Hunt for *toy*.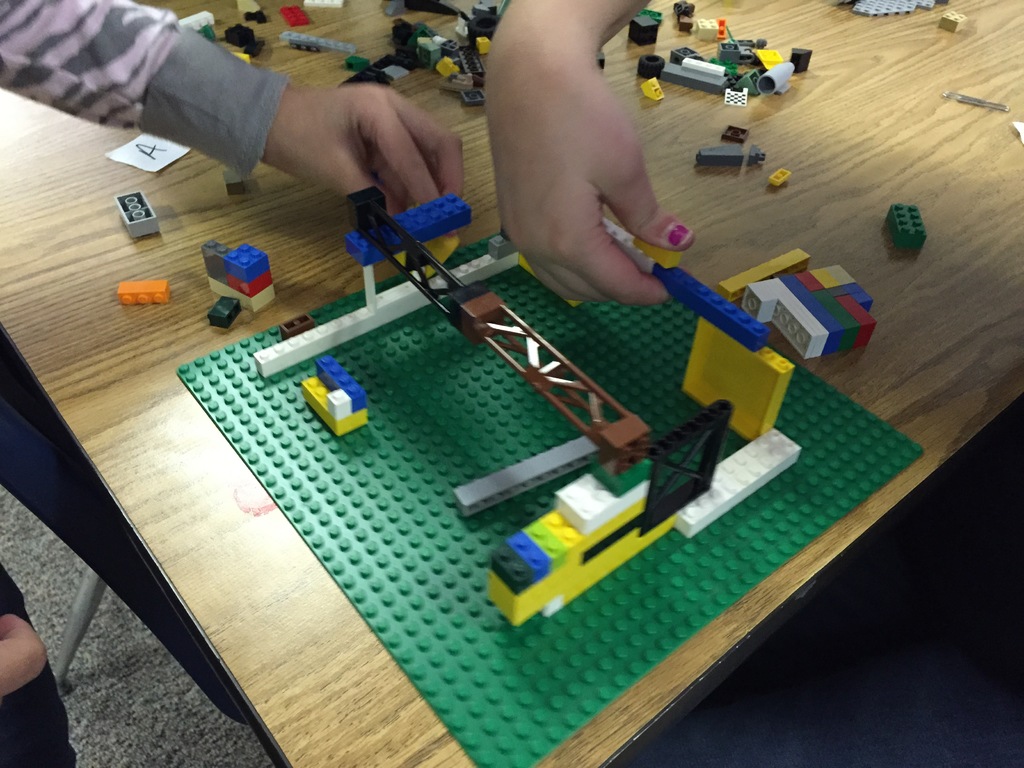
Hunted down at x1=282, y1=320, x2=310, y2=331.
